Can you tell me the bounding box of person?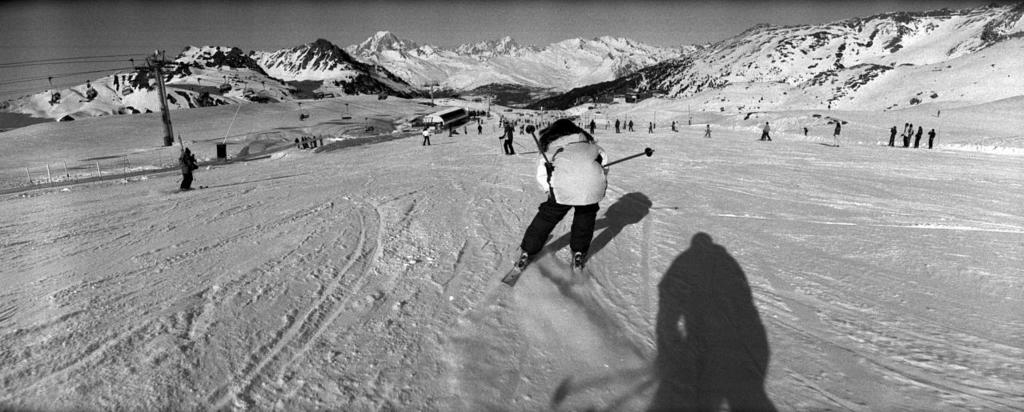
<bbox>175, 148, 199, 197</bbox>.
